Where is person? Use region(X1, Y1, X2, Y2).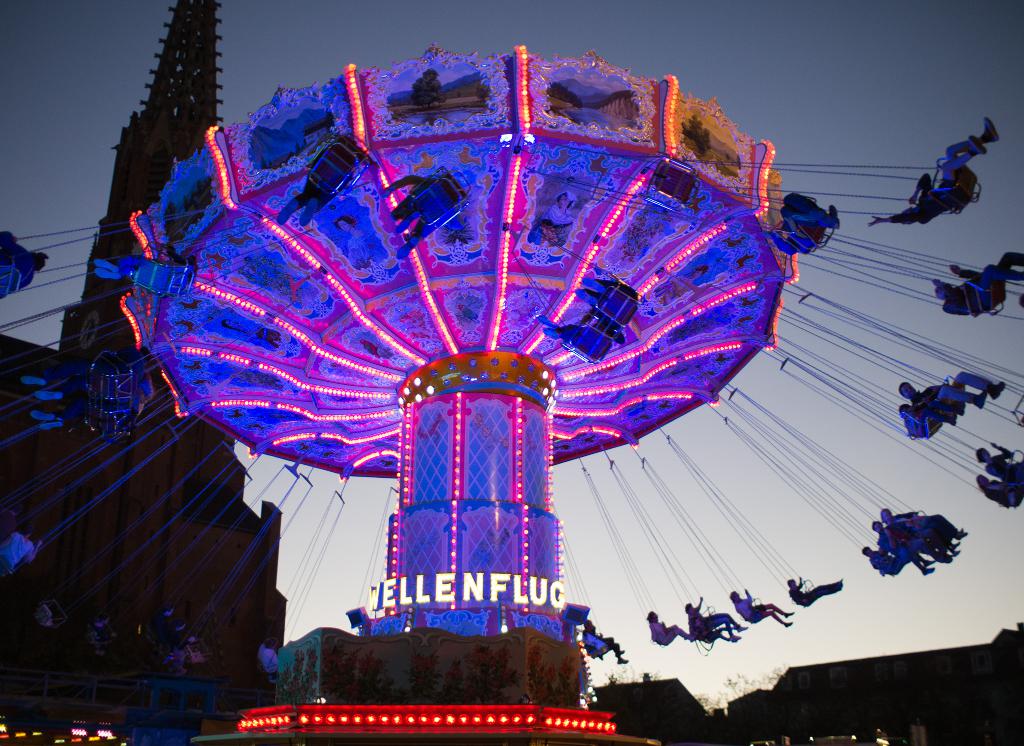
region(169, 636, 204, 671).
